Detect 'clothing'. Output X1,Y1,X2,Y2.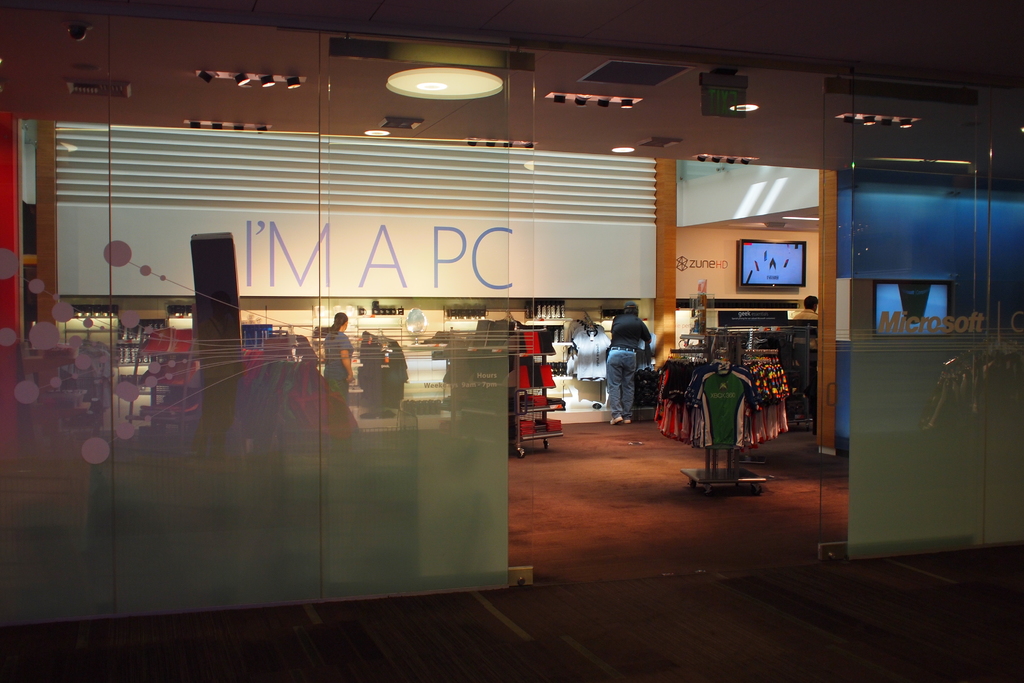
322,331,351,403.
